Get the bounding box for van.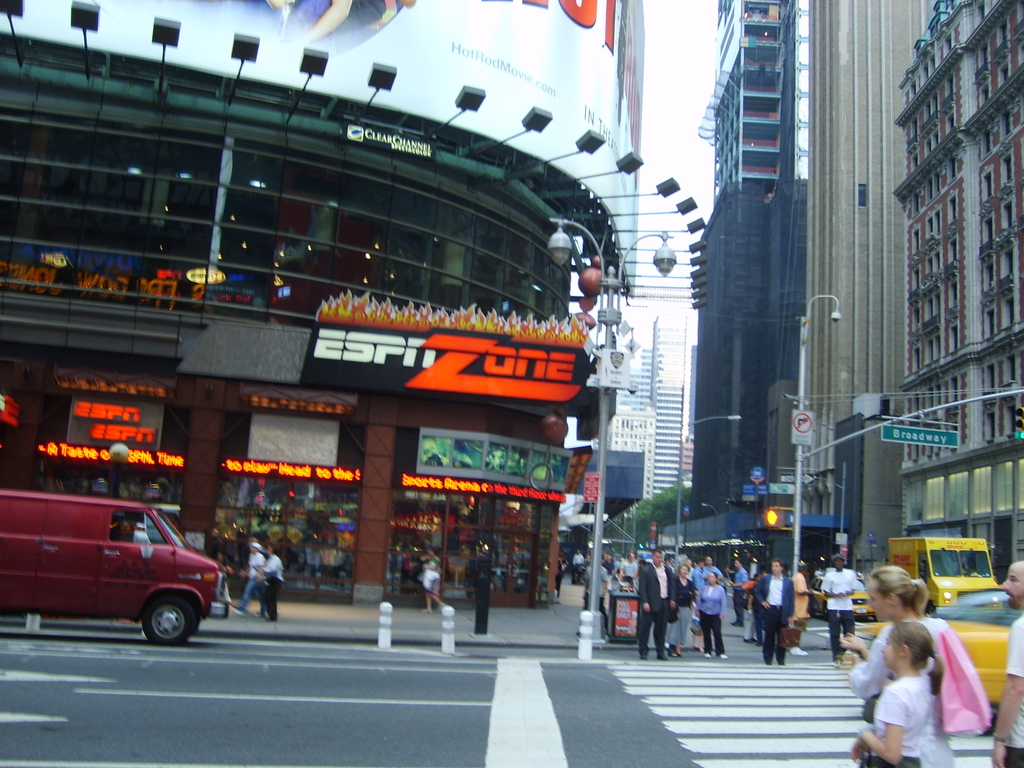
bbox=[888, 535, 995, 617].
